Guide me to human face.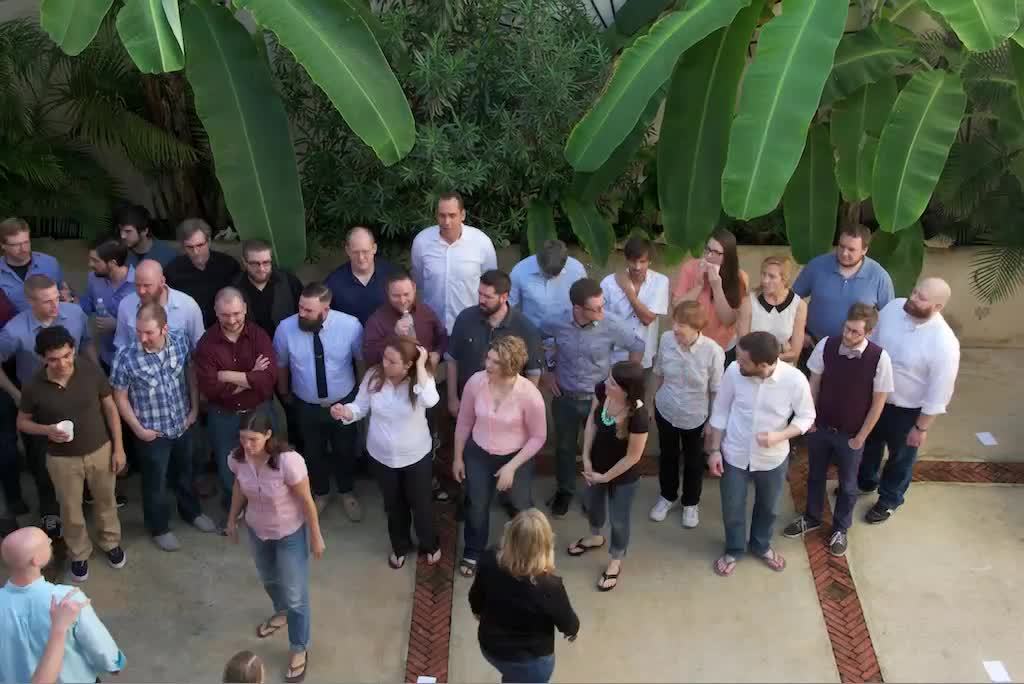
Guidance: {"x1": 484, "y1": 345, "x2": 509, "y2": 380}.
